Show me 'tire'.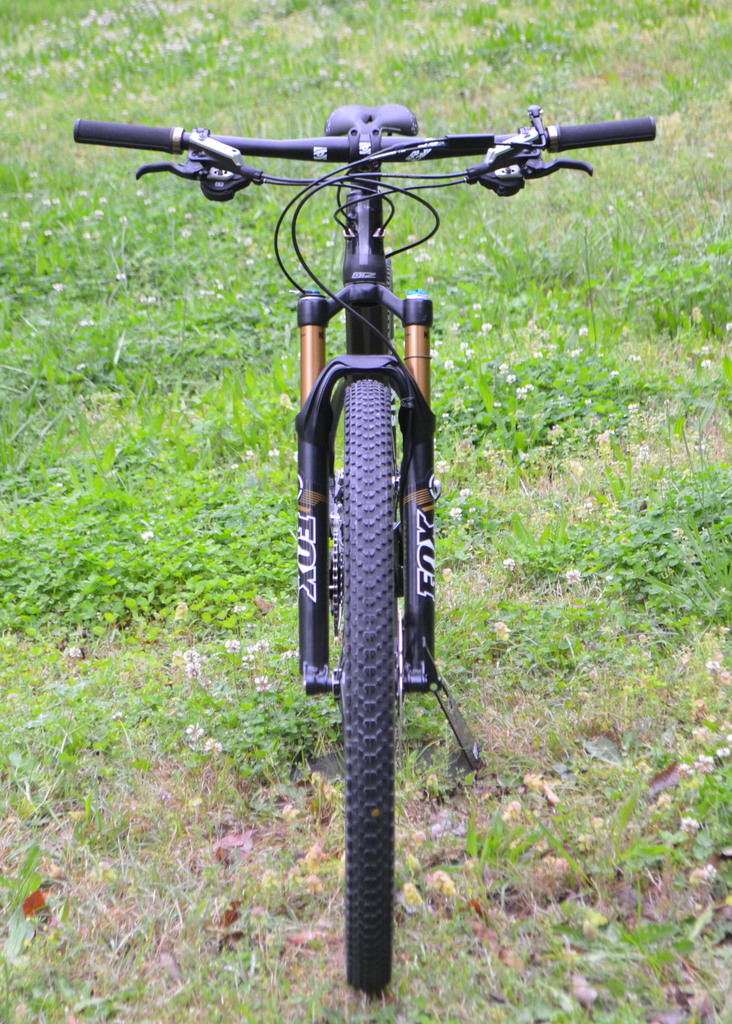
'tire' is here: 301:314:455:1006.
